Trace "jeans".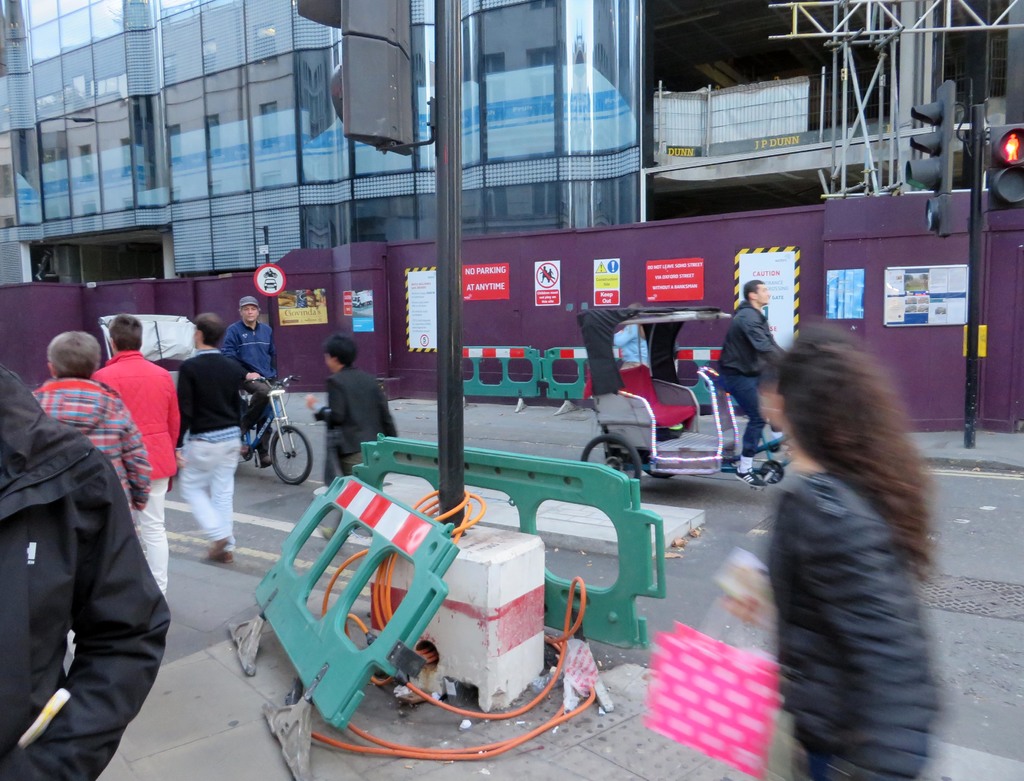
Traced to Rect(716, 372, 768, 451).
